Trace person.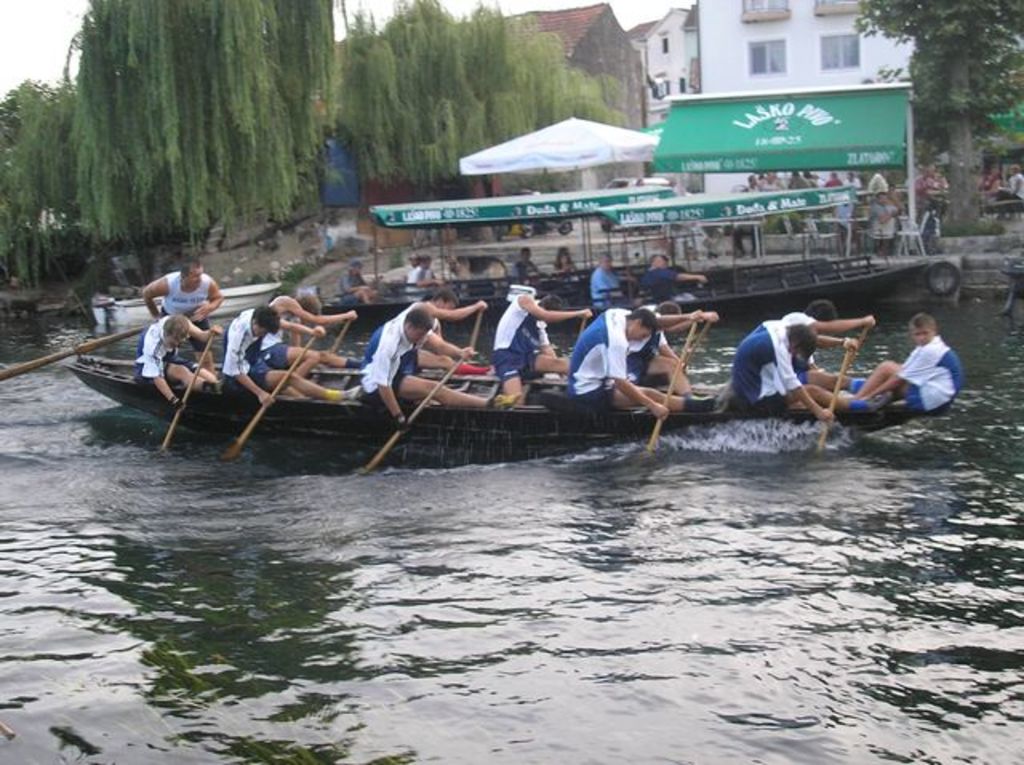
Traced to x1=875 y1=190 x2=901 y2=254.
